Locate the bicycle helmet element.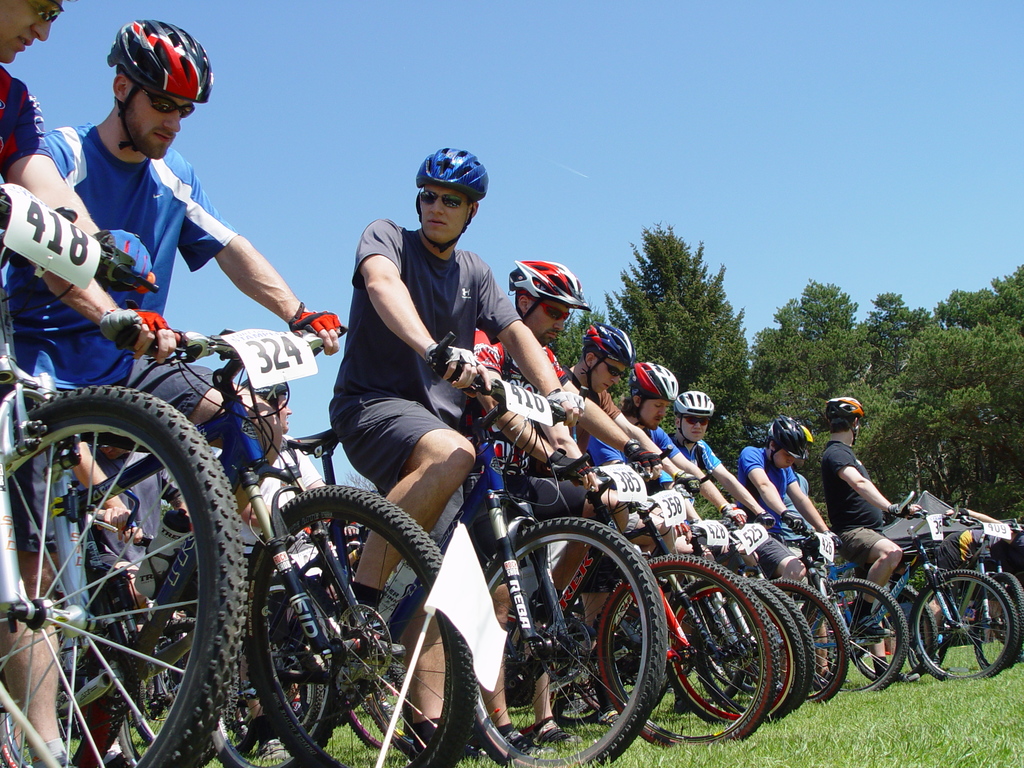
Element bbox: locate(628, 358, 680, 430).
